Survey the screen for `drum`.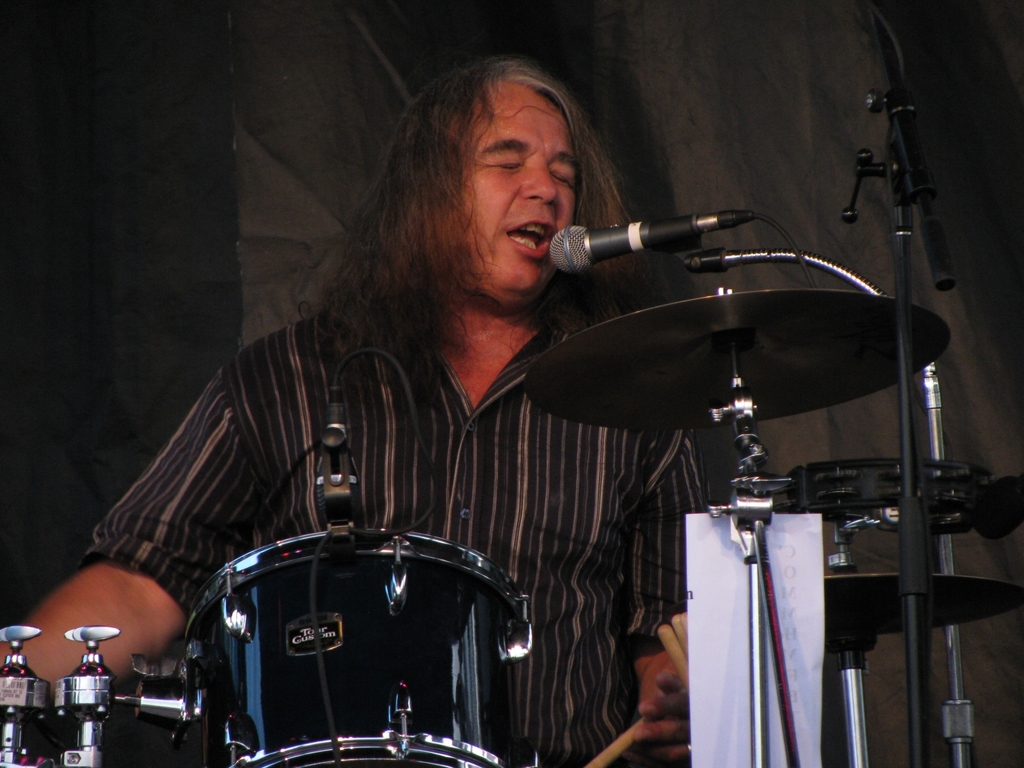
Survey found: (180,528,529,767).
